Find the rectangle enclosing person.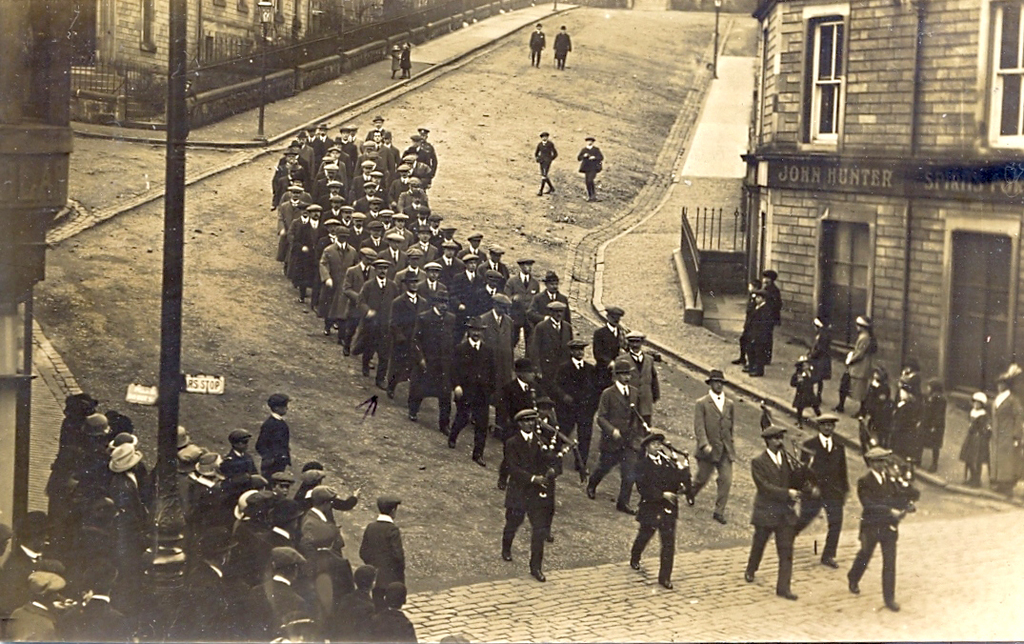
[547,26,568,66].
